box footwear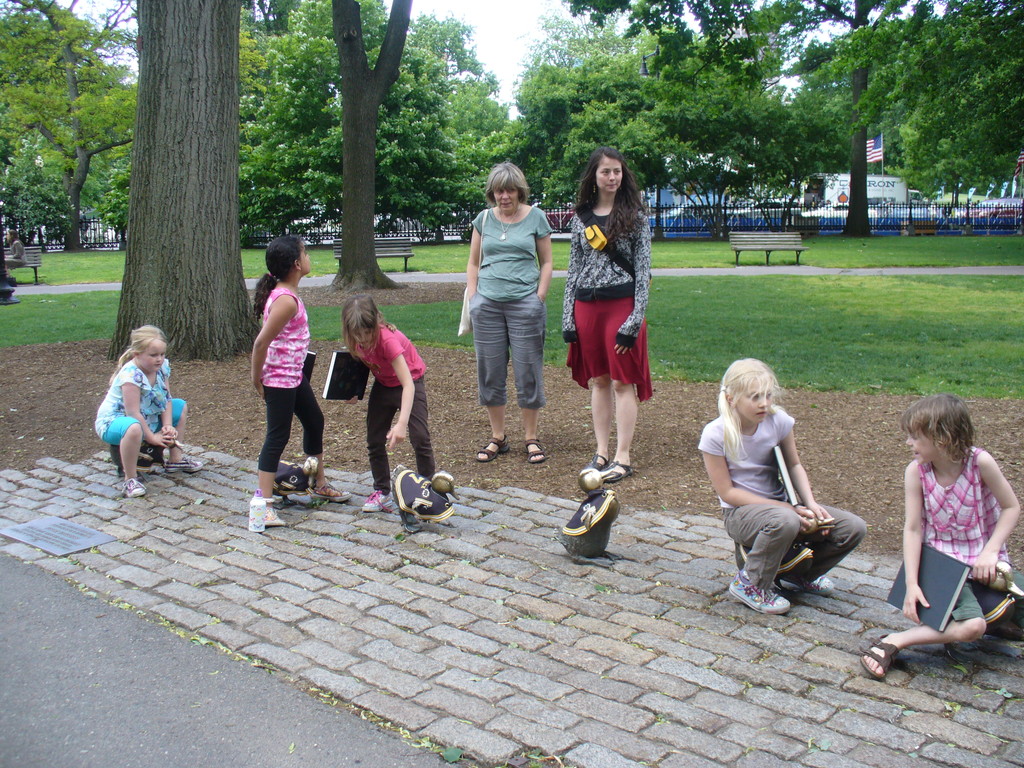
box=[858, 632, 900, 684]
